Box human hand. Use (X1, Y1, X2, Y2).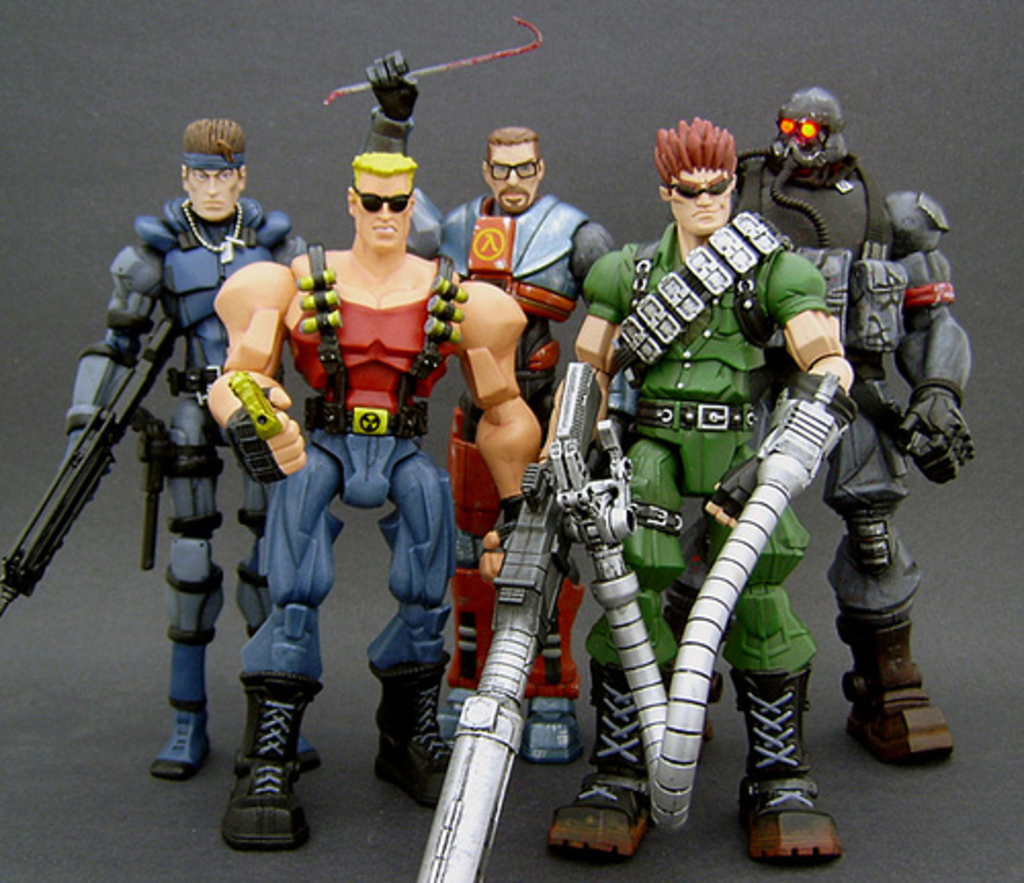
(895, 391, 975, 488).
